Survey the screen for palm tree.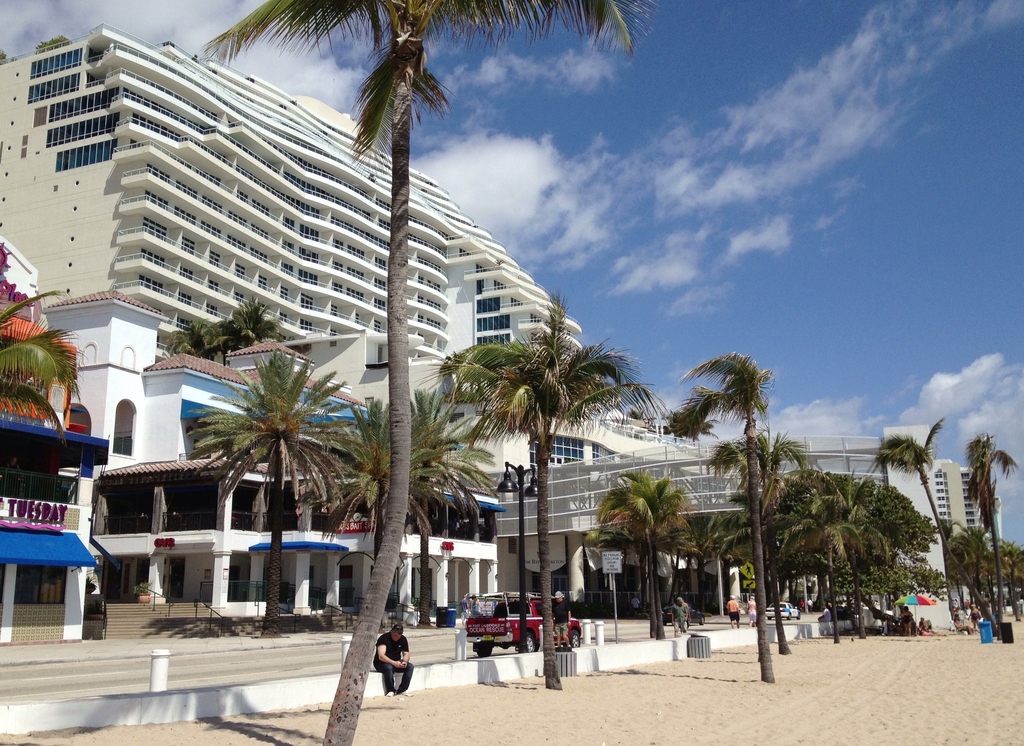
Survey found: bbox(996, 539, 1023, 616).
